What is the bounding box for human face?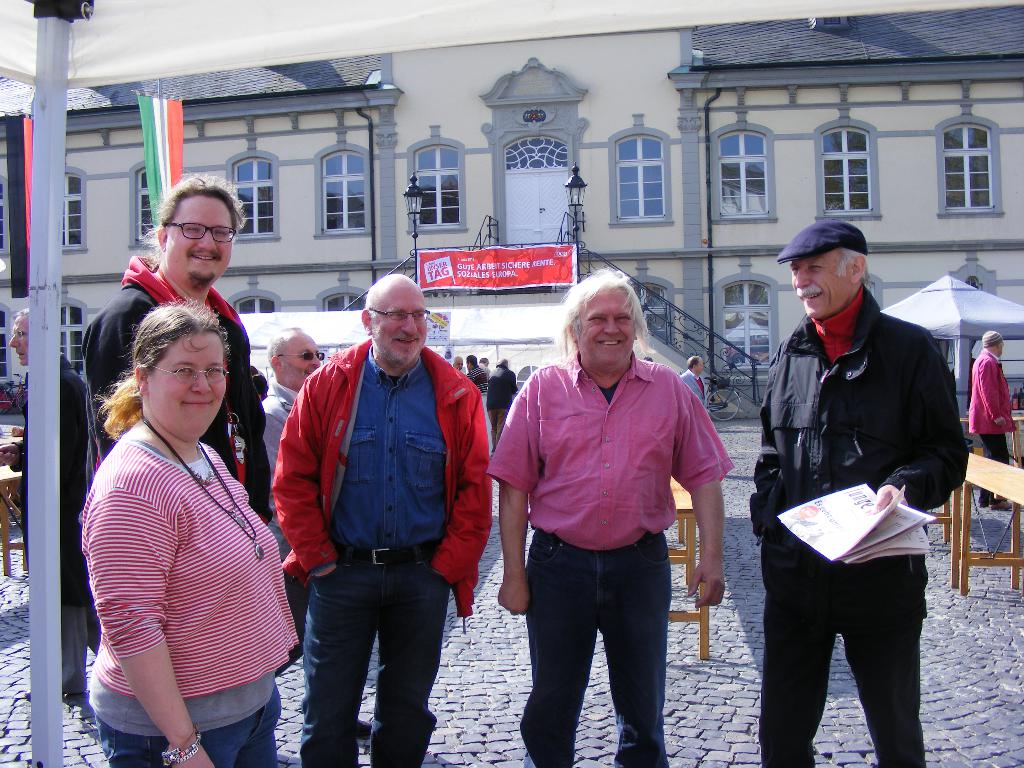
{"x1": 148, "y1": 330, "x2": 227, "y2": 435}.
